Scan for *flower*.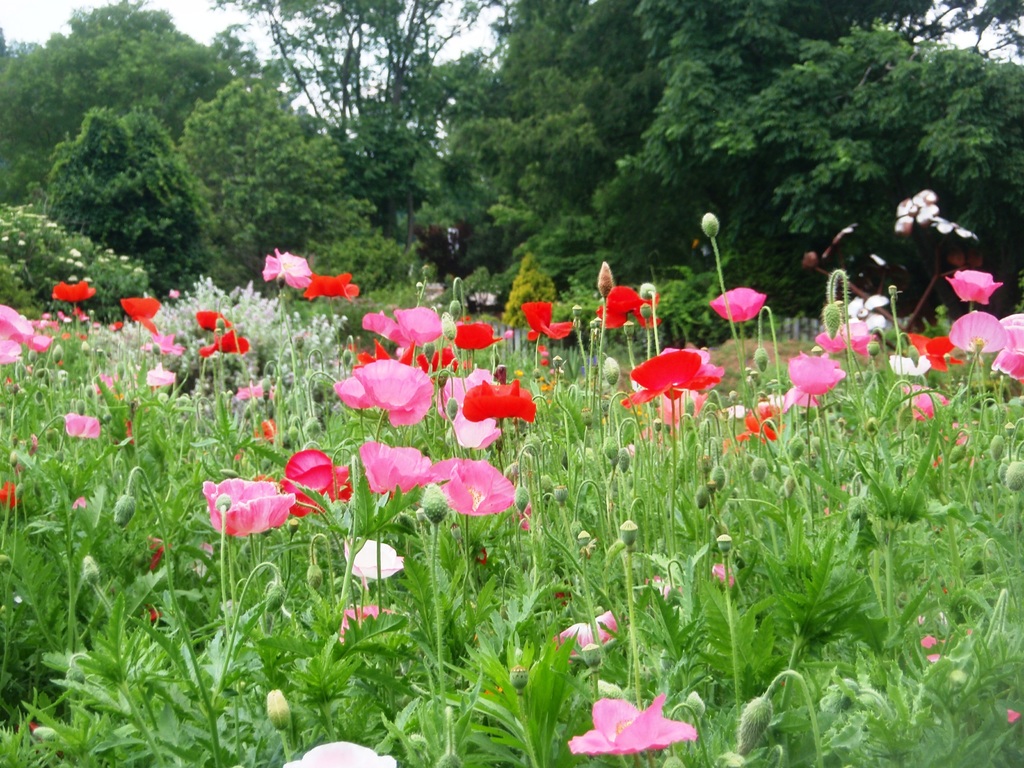
Scan result: 51, 277, 106, 303.
